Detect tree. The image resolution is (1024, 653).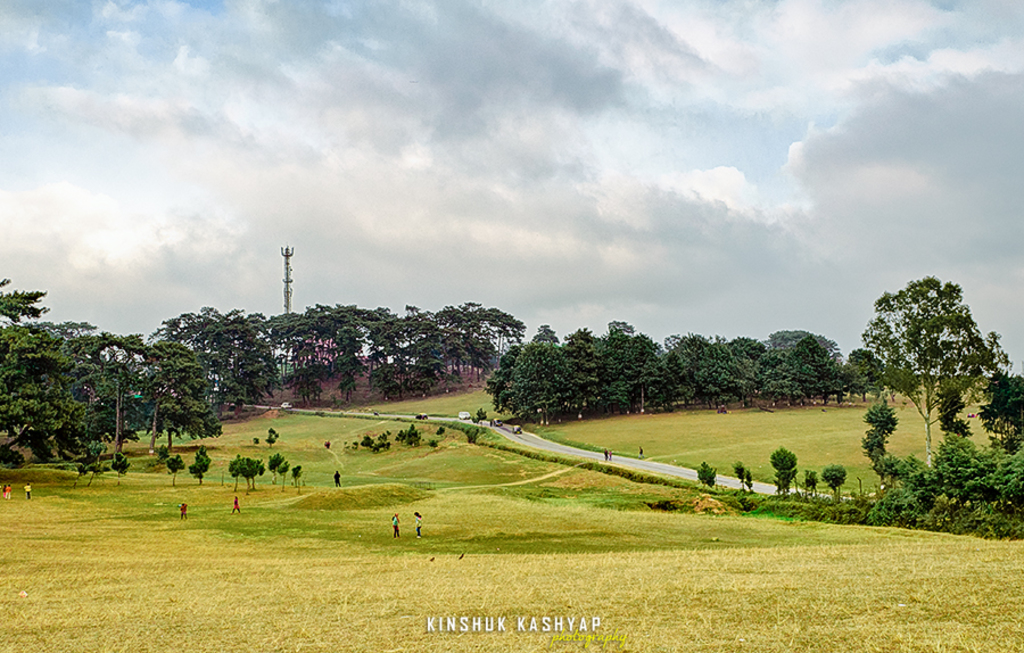
detection(83, 329, 214, 443).
